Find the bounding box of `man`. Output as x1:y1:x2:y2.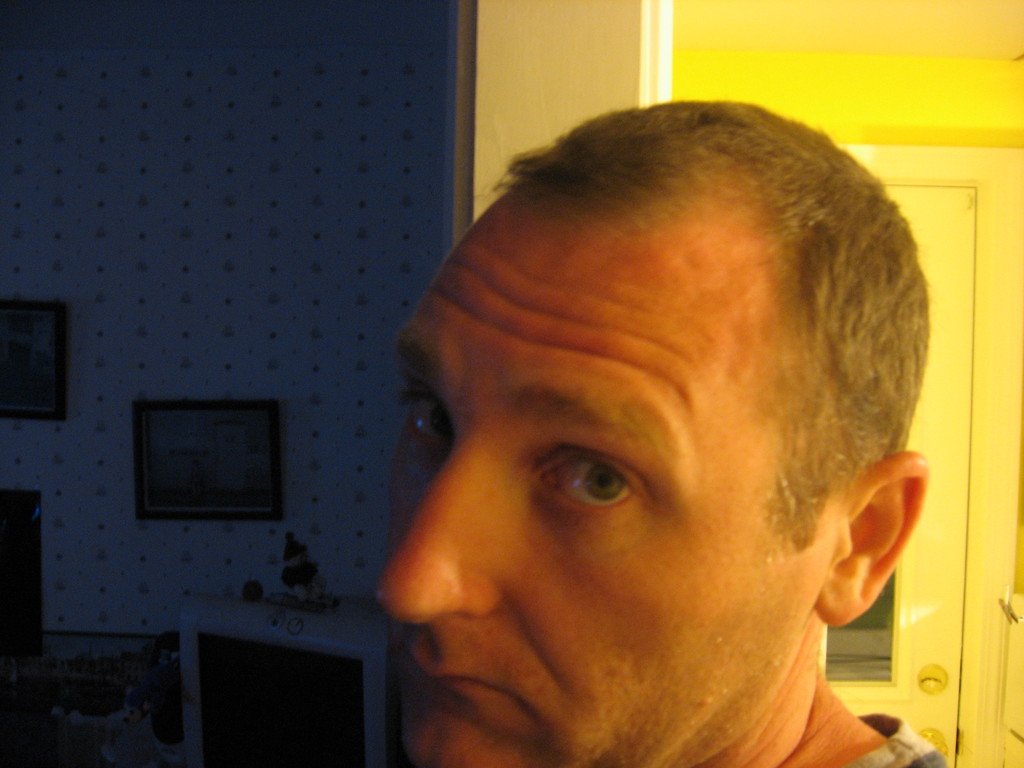
305:74:1023:767.
